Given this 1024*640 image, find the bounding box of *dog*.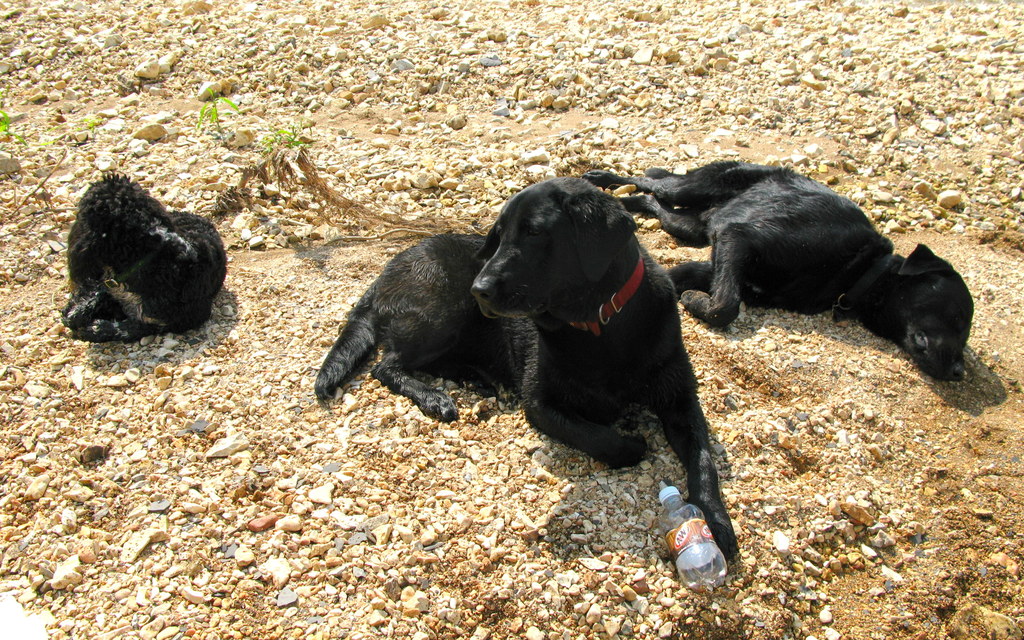
310 173 741 560.
